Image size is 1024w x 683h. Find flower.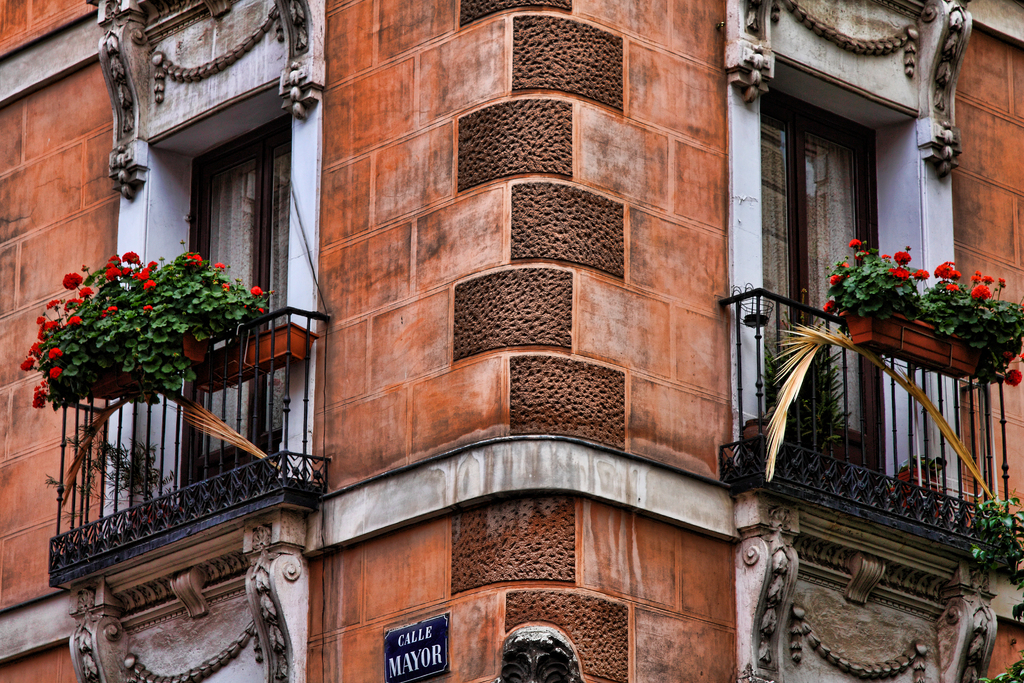
Rect(257, 308, 268, 315).
